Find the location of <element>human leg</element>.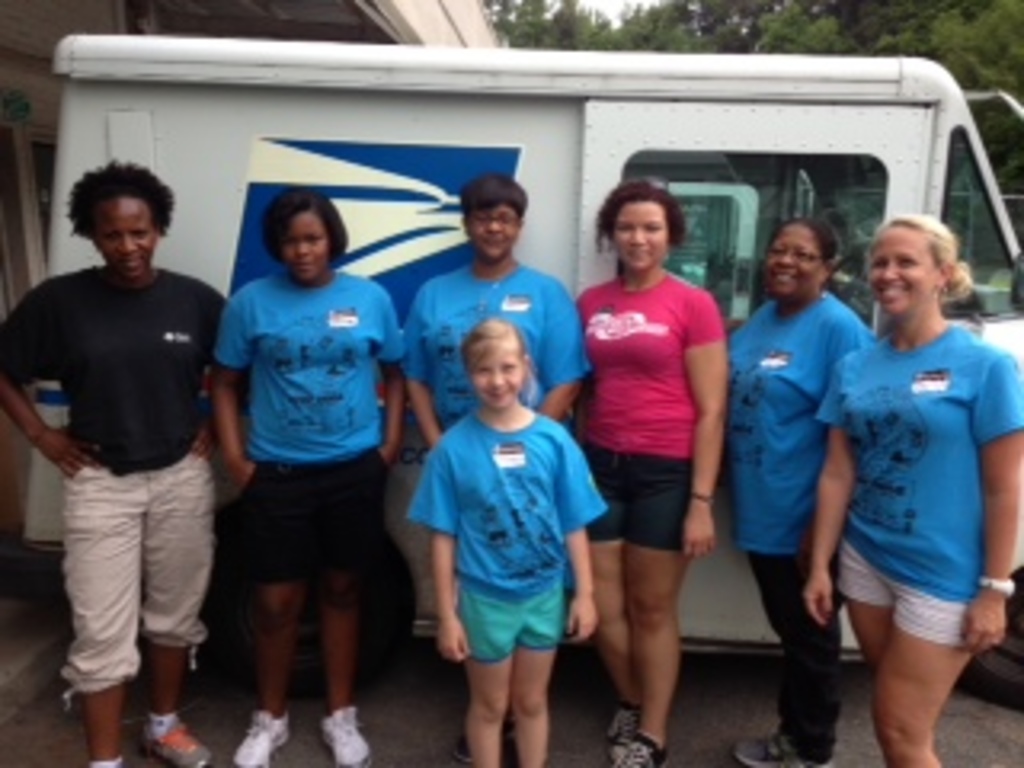
Location: {"x1": 877, "y1": 586, "x2": 976, "y2": 765}.
